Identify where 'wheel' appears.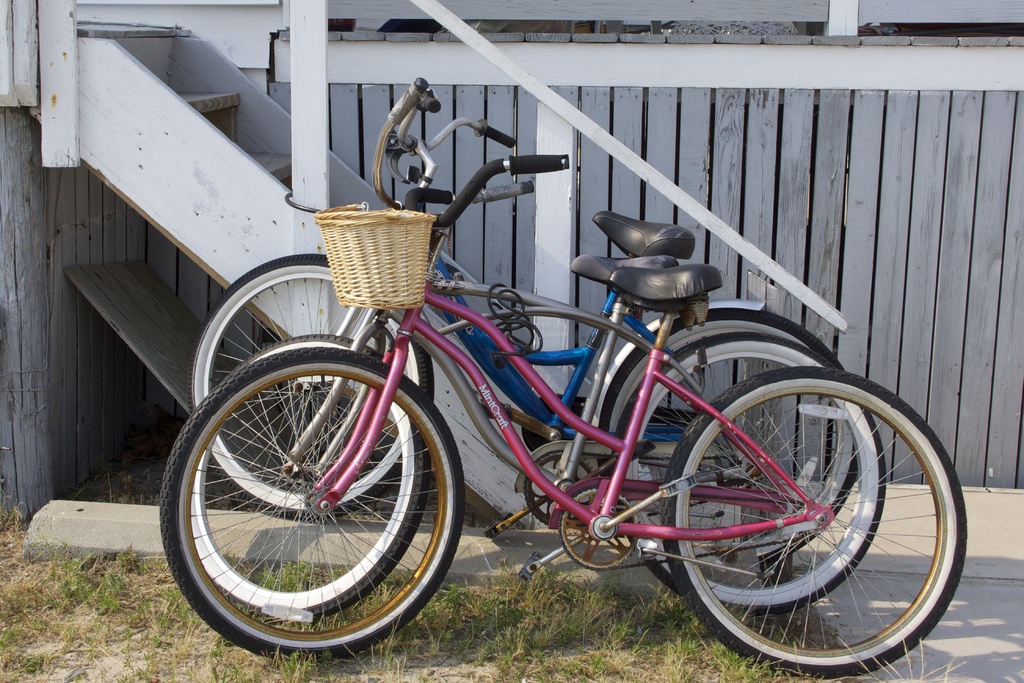
Appears at <bbox>664, 370, 978, 681</bbox>.
